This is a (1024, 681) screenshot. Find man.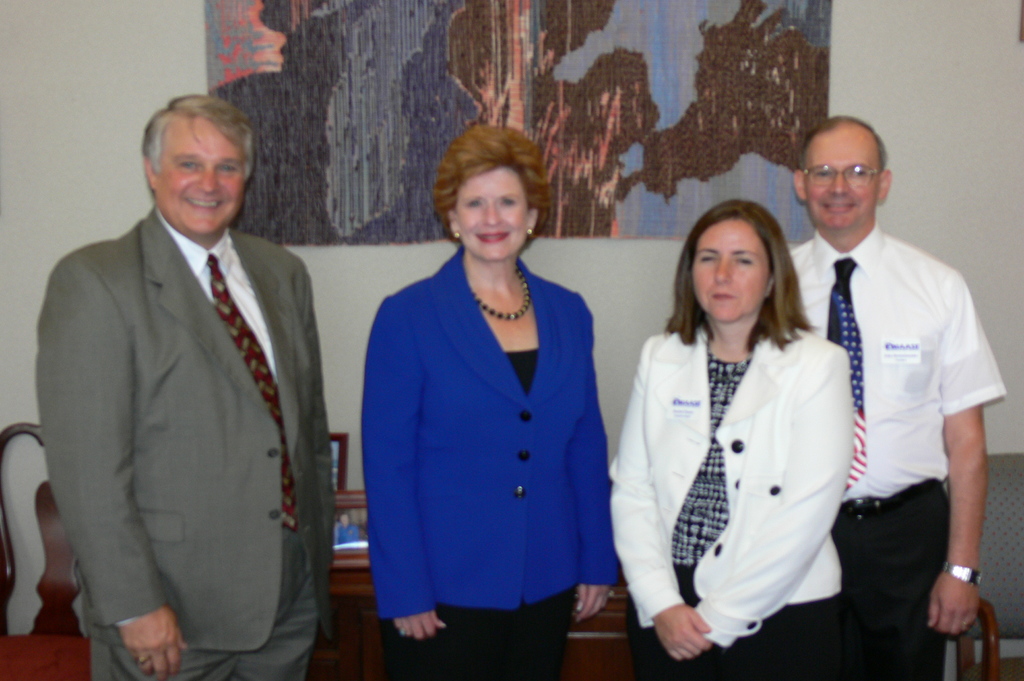
Bounding box: bbox=(43, 86, 349, 664).
